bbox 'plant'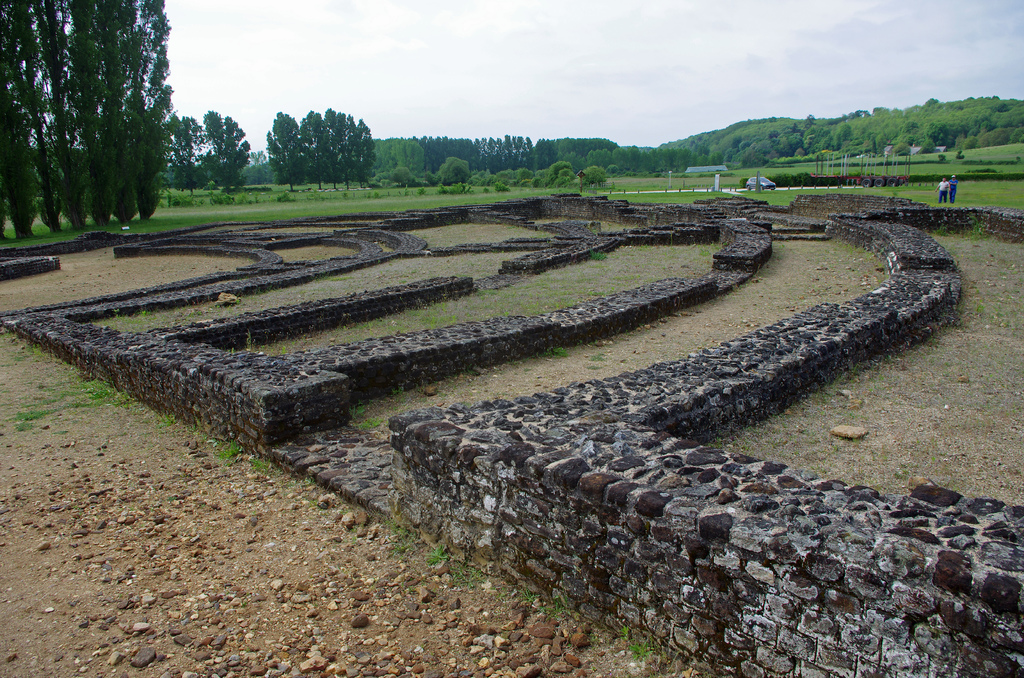
[x1=976, y1=223, x2=991, y2=238]
